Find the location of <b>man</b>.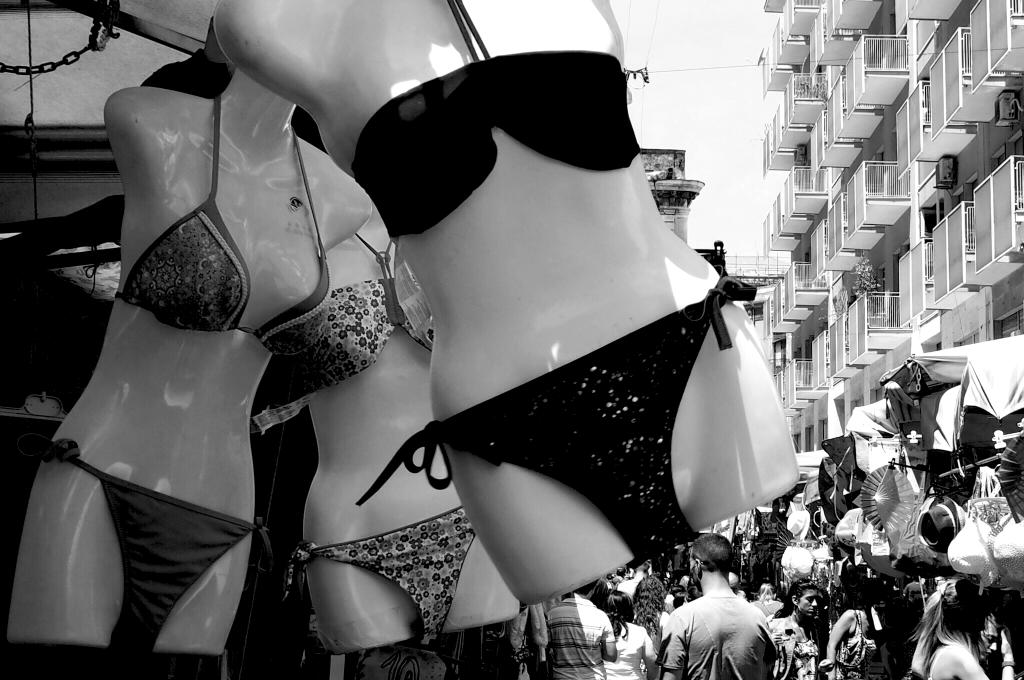
Location: {"left": 669, "top": 561, "right": 797, "bottom": 677}.
